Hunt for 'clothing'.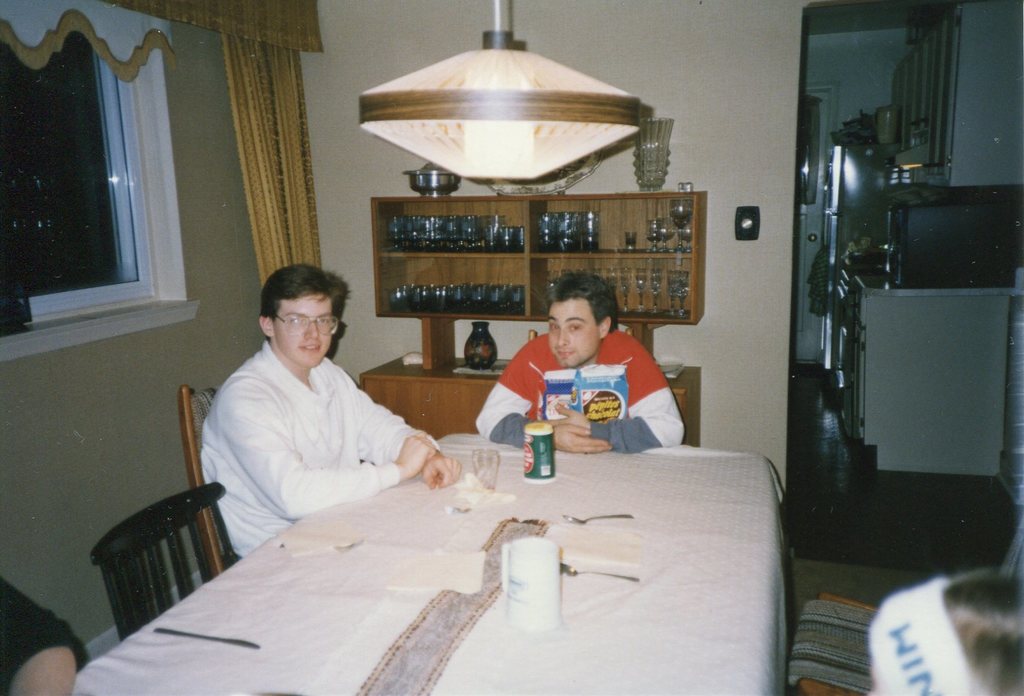
Hunted down at [x1=0, y1=572, x2=92, y2=695].
